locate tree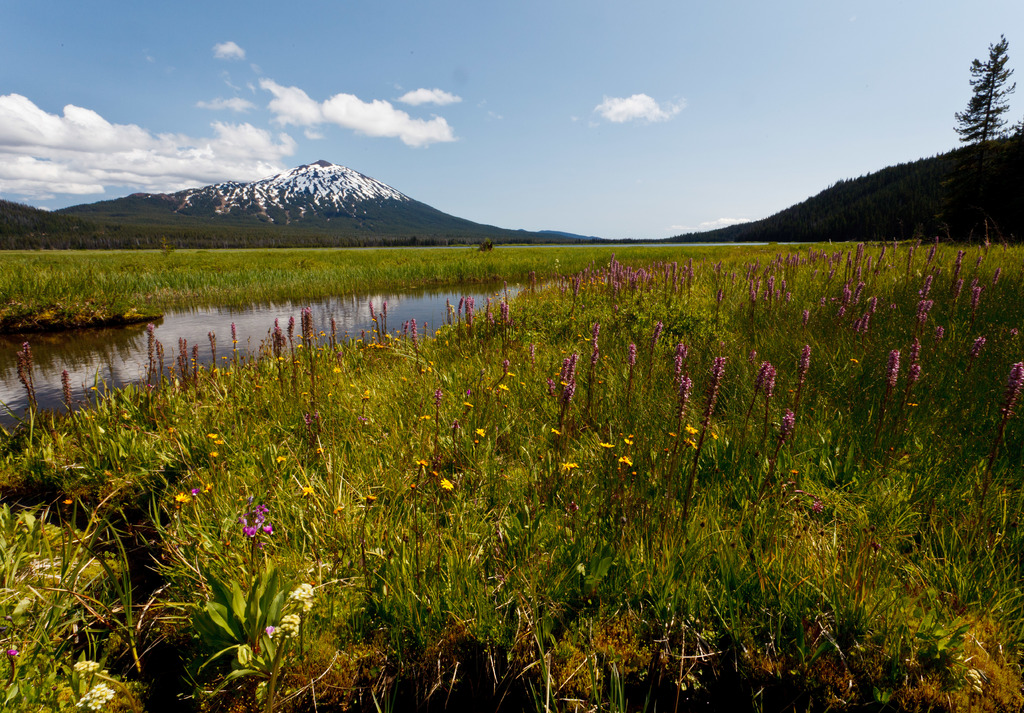
951, 29, 1018, 151
